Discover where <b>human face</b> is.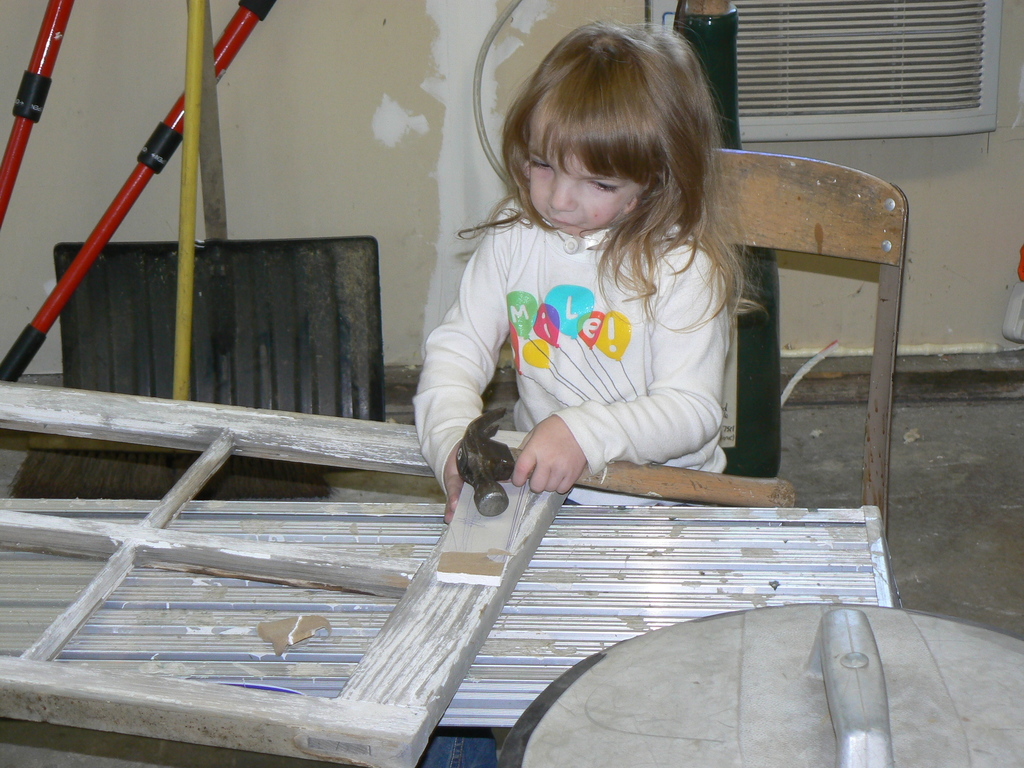
Discovered at left=531, top=97, right=642, bottom=230.
